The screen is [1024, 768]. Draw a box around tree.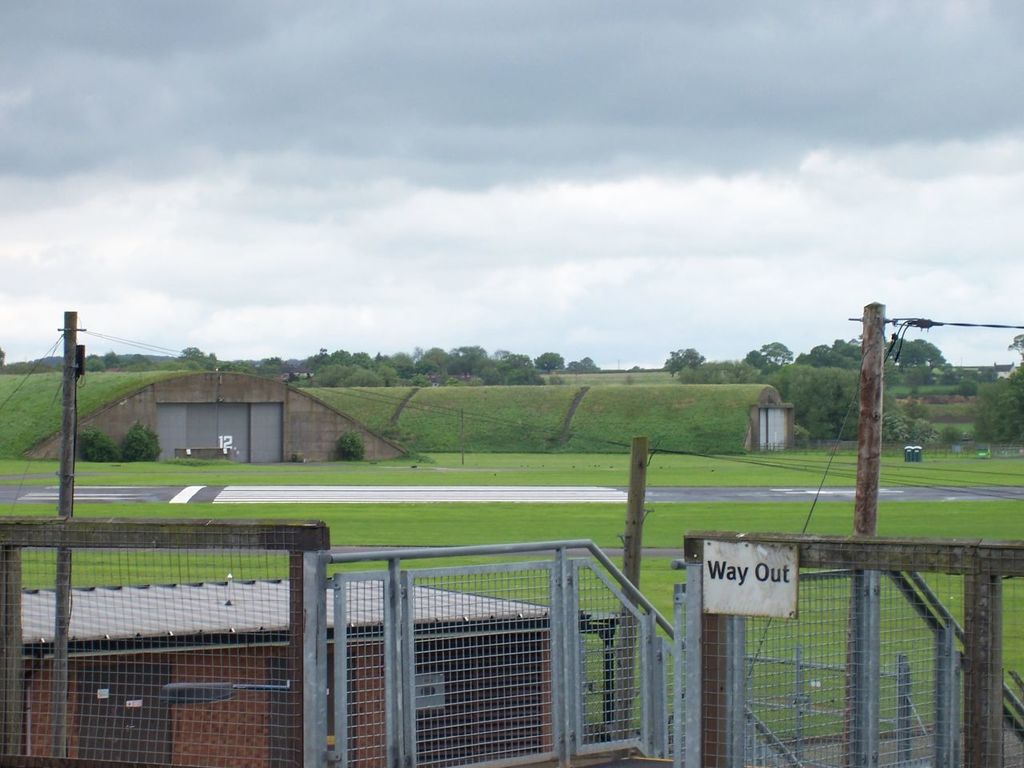
(x1=906, y1=416, x2=936, y2=450).
